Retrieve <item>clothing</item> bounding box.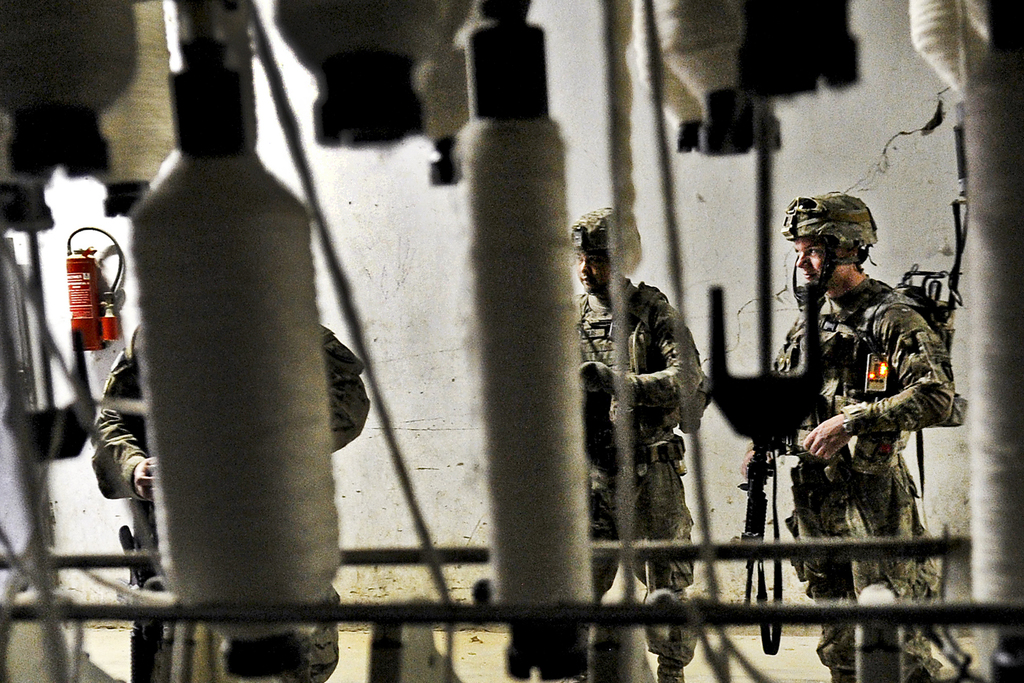
Bounding box: pyautogui.locateOnScreen(785, 217, 957, 619).
